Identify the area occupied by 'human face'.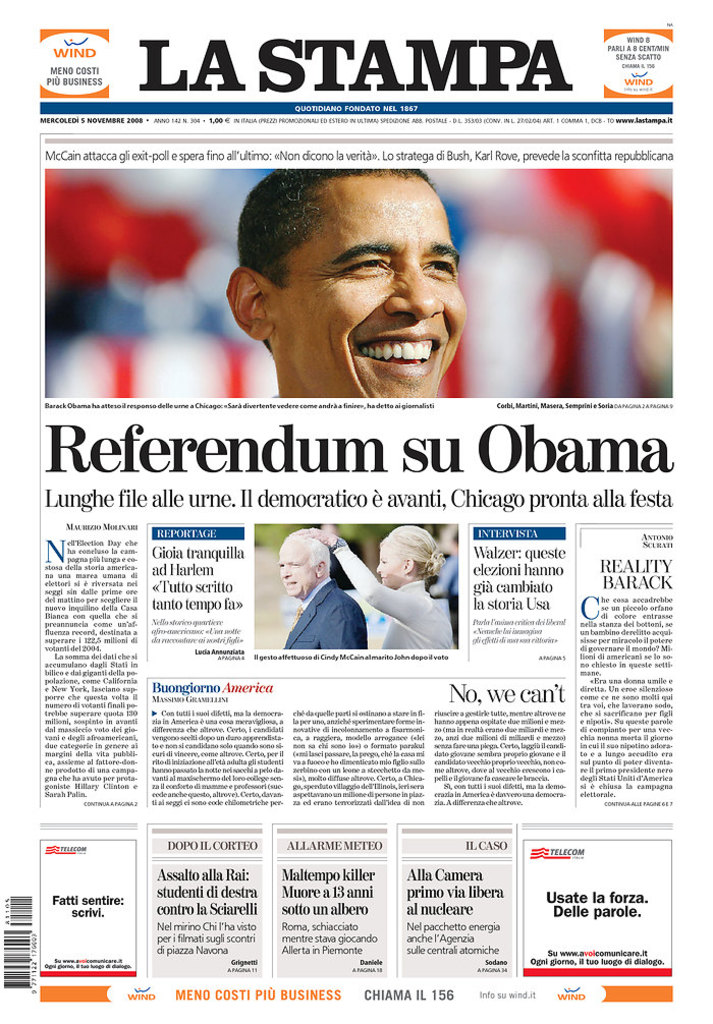
Area: crop(276, 541, 316, 595).
